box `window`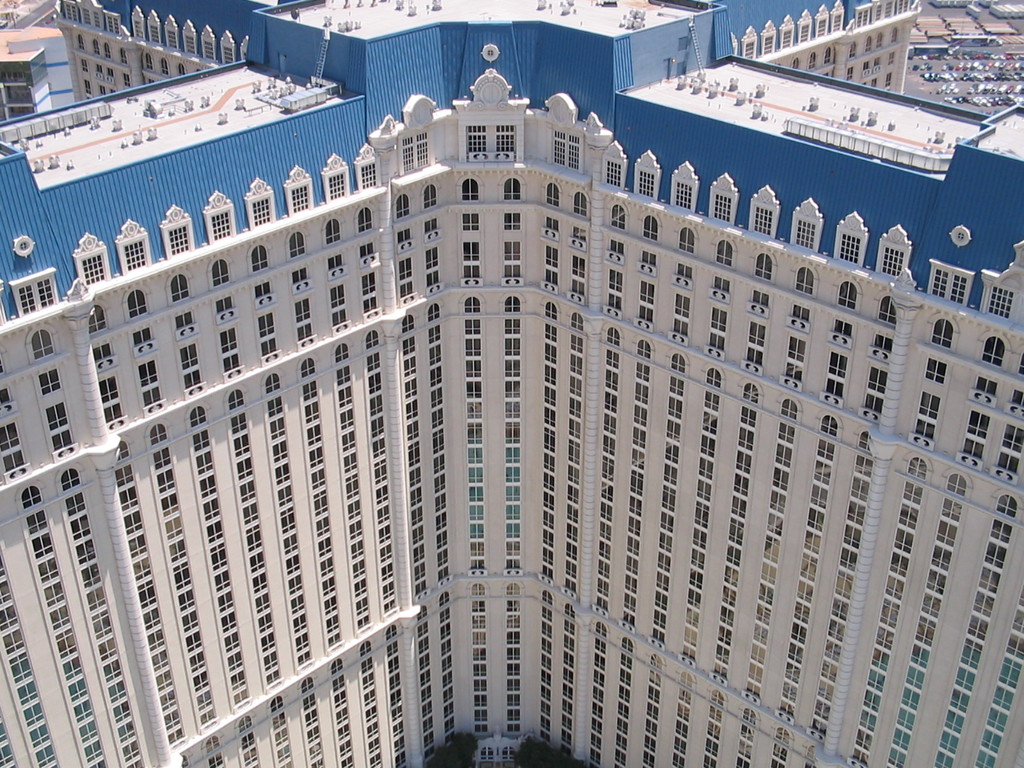
[x1=506, y1=707, x2=516, y2=723]
